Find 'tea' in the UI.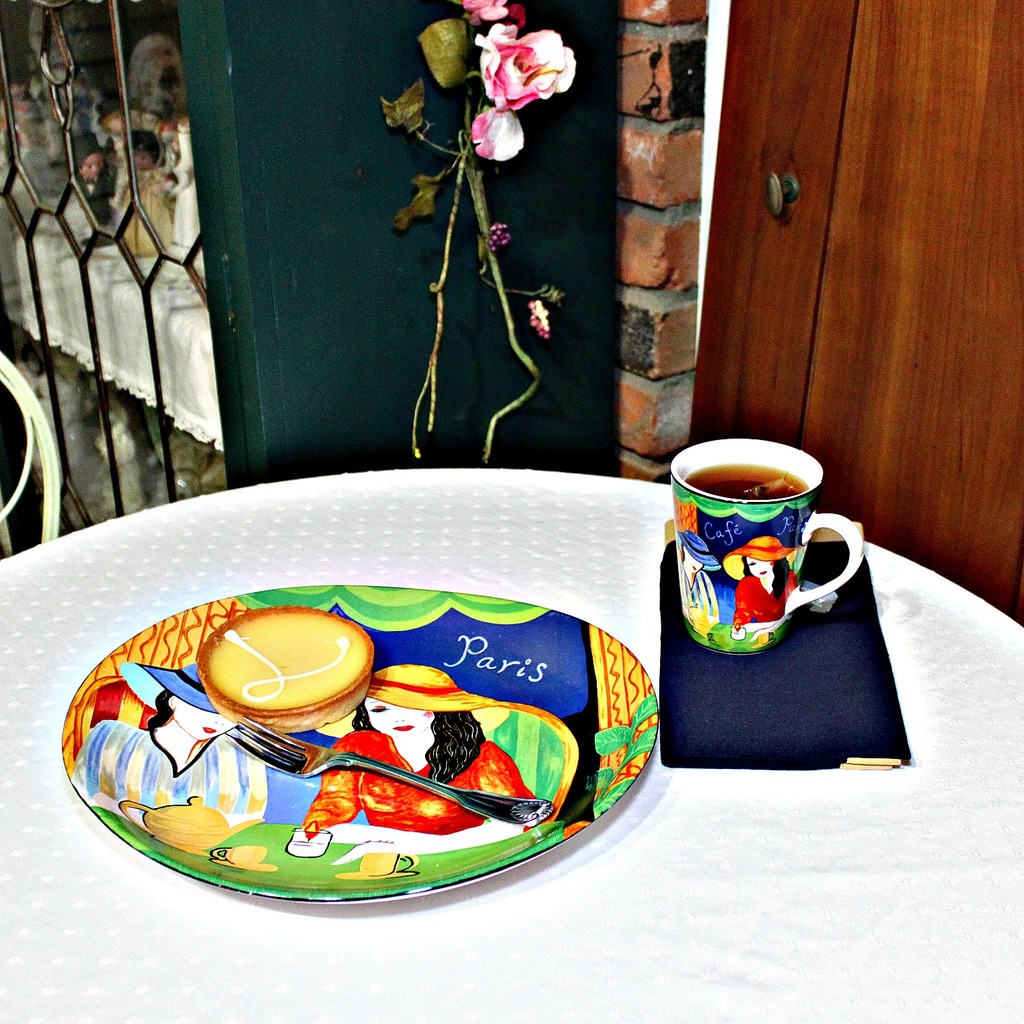
UI element at BBox(205, 619, 364, 713).
